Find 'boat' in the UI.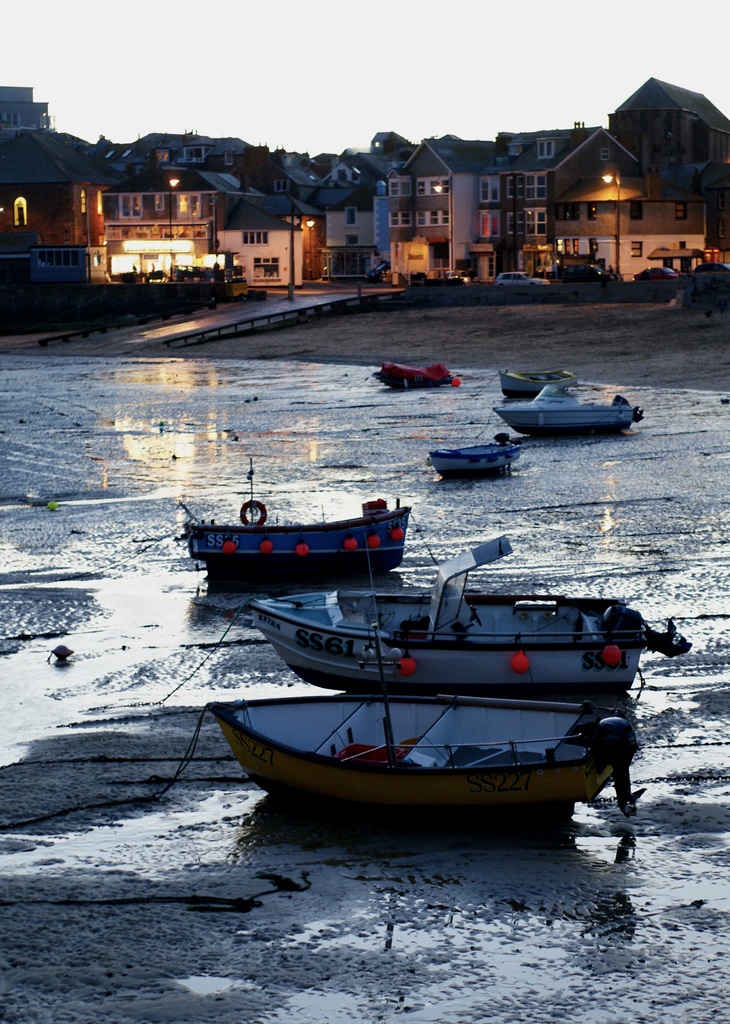
UI element at bbox=[493, 377, 653, 444].
